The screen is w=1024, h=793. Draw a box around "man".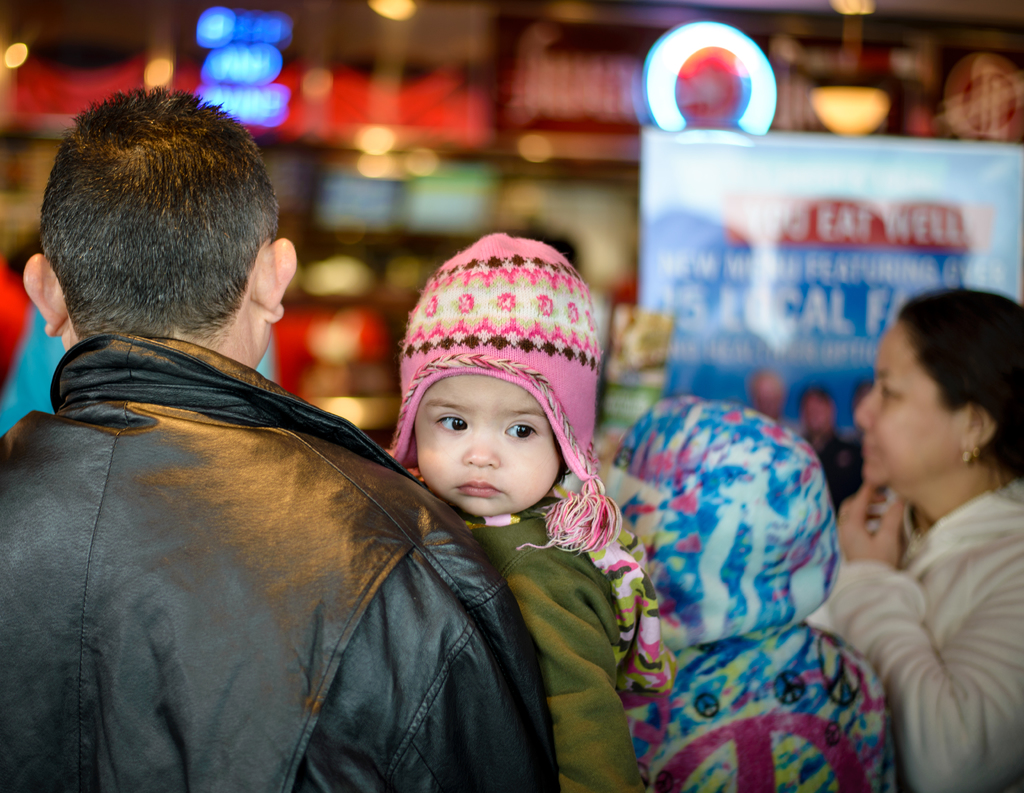
0,87,566,792.
